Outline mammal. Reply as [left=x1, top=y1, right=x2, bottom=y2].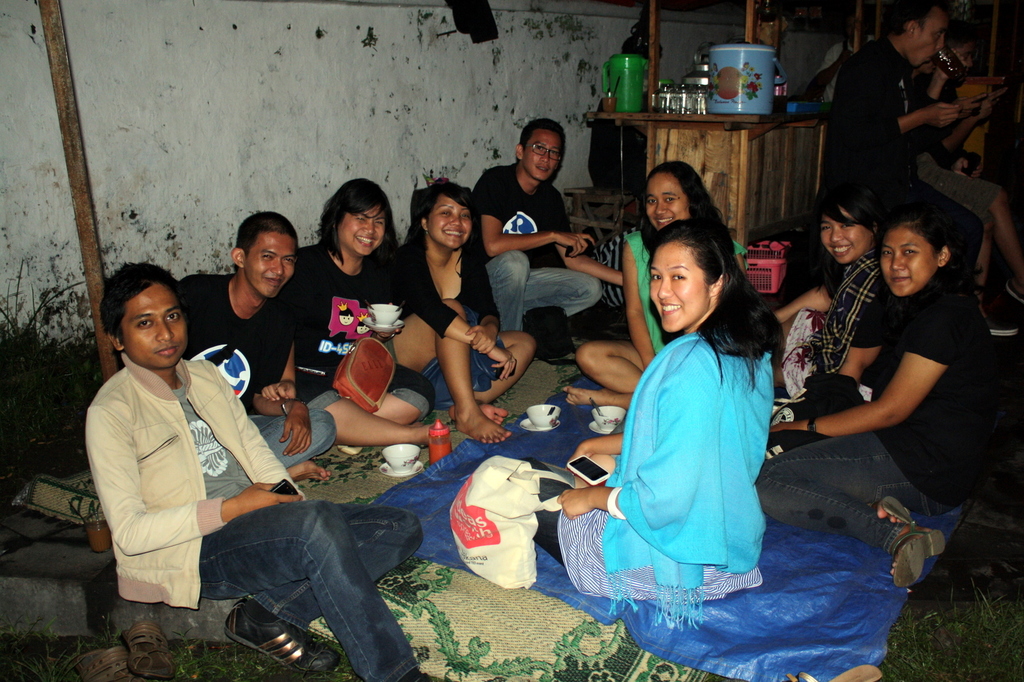
[left=85, top=258, right=445, bottom=681].
